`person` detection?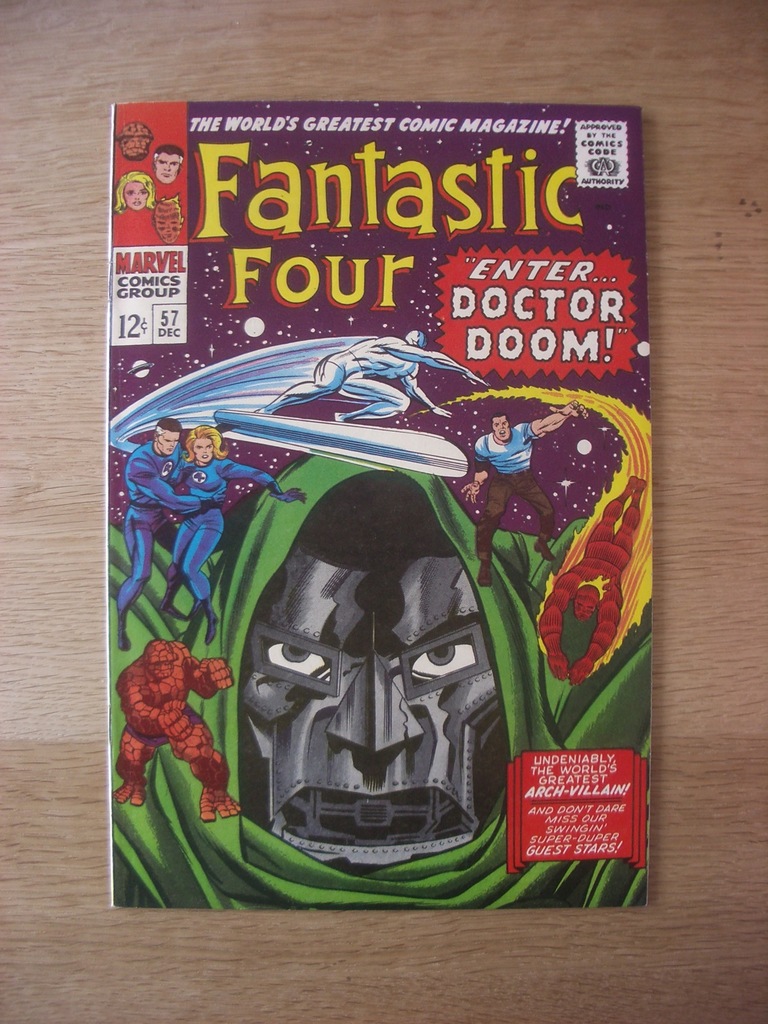
[x1=457, y1=400, x2=589, y2=588]
